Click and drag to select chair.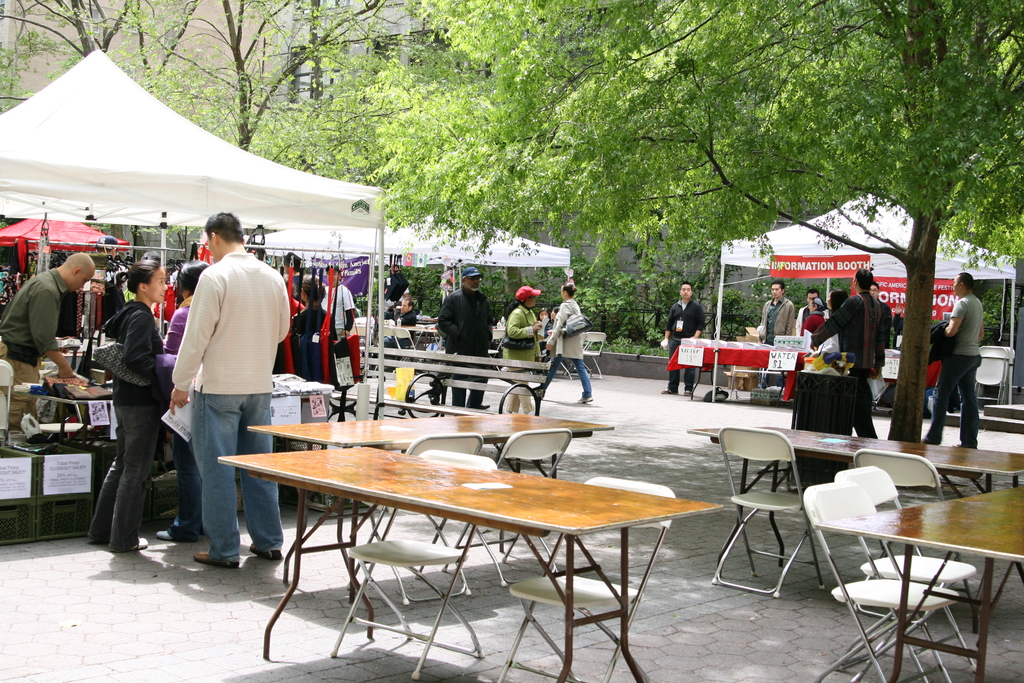
Selection: <region>380, 435, 485, 609</region>.
